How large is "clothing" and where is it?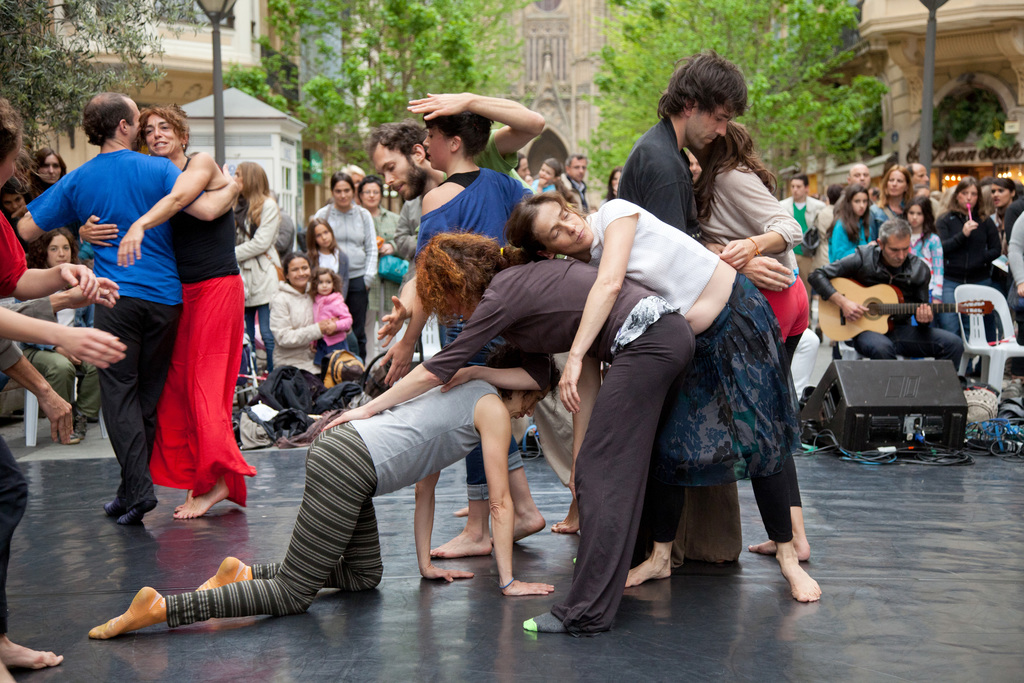
Bounding box: left=116, top=146, right=246, bottom=504.
